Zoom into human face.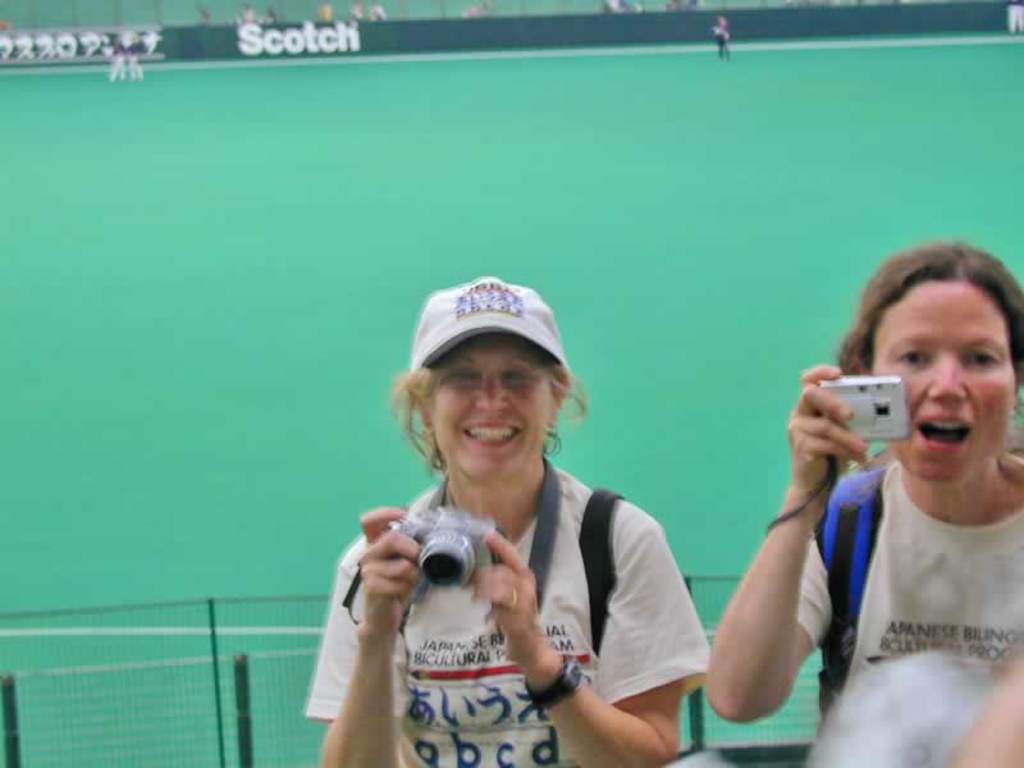
Zoom target: locate(428, 337, 549, 484).
